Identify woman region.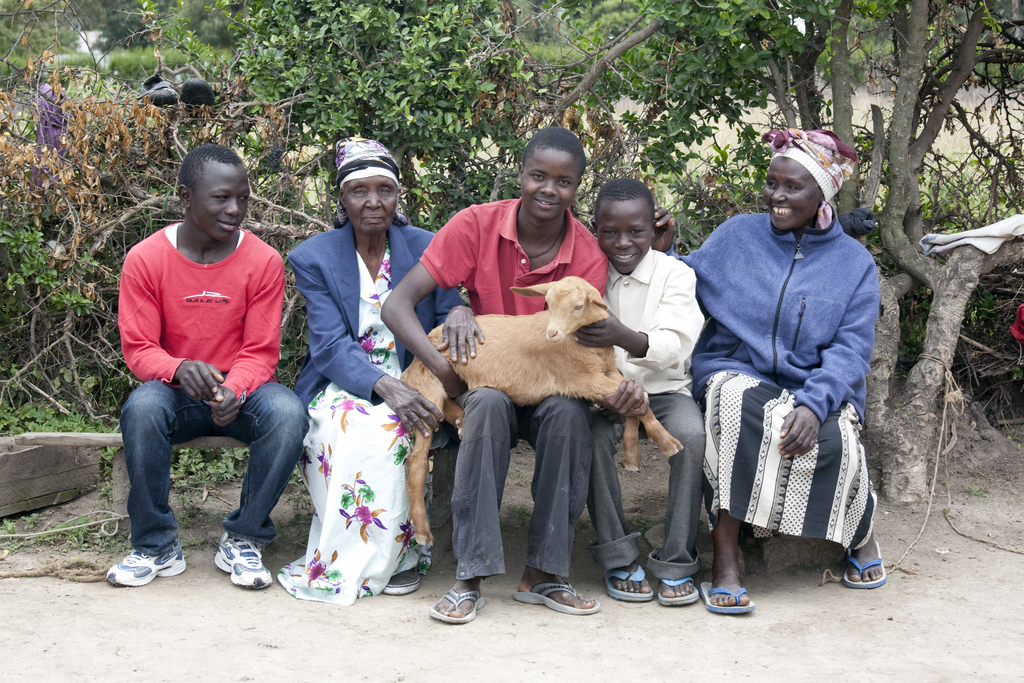
Region: 591 170 712 598.
